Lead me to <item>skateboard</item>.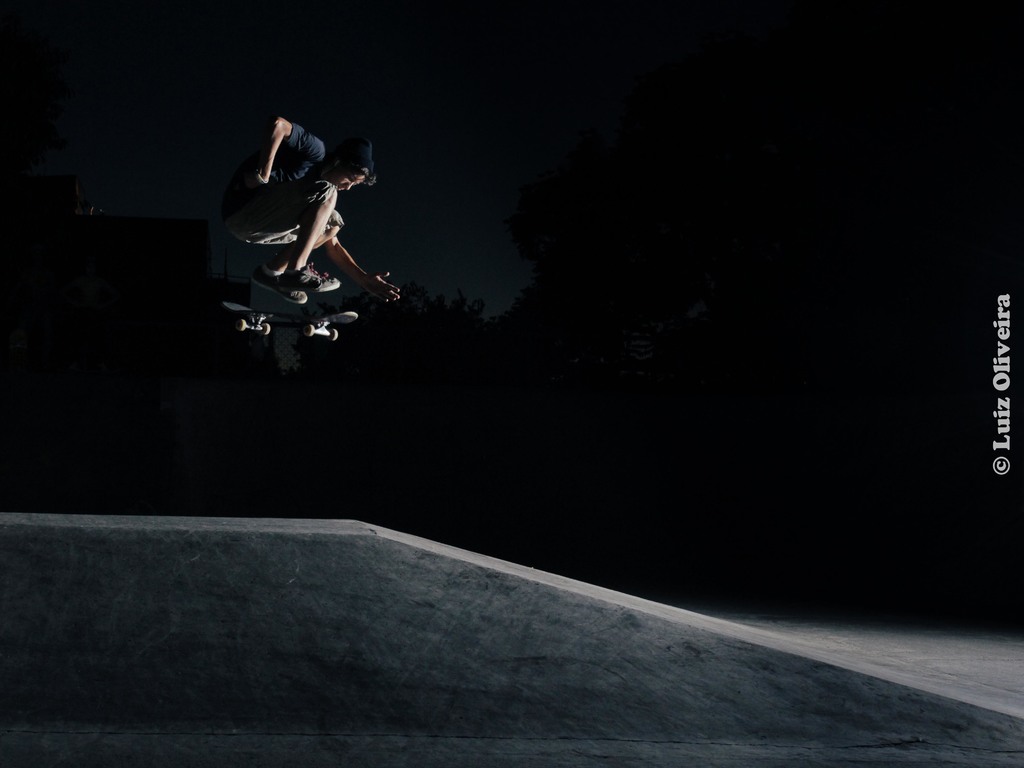
Lead to box(223, 301, 359, 341).
